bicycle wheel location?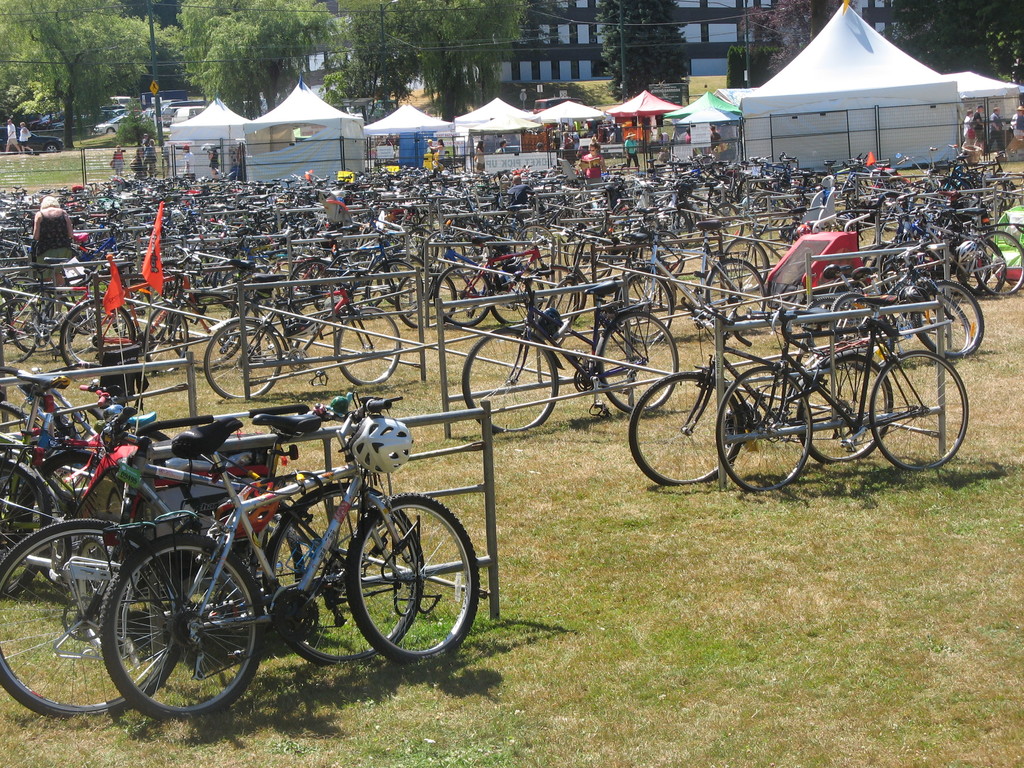
917, 278, 990, 360
